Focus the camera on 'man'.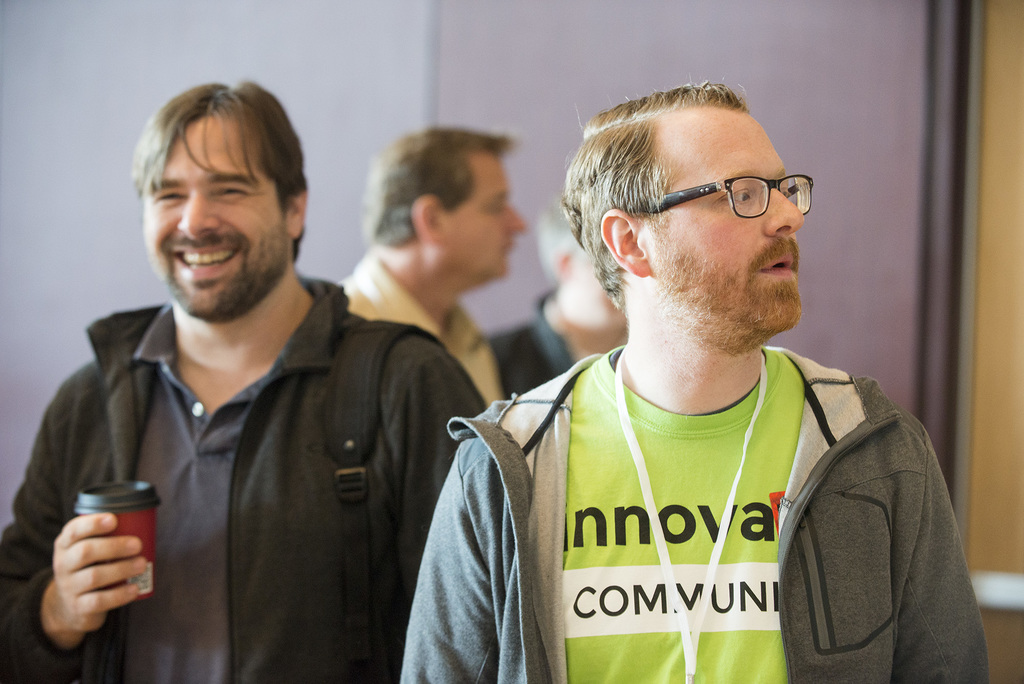
Focus region: [left=388, top=65, right=1000, bottom=680].
